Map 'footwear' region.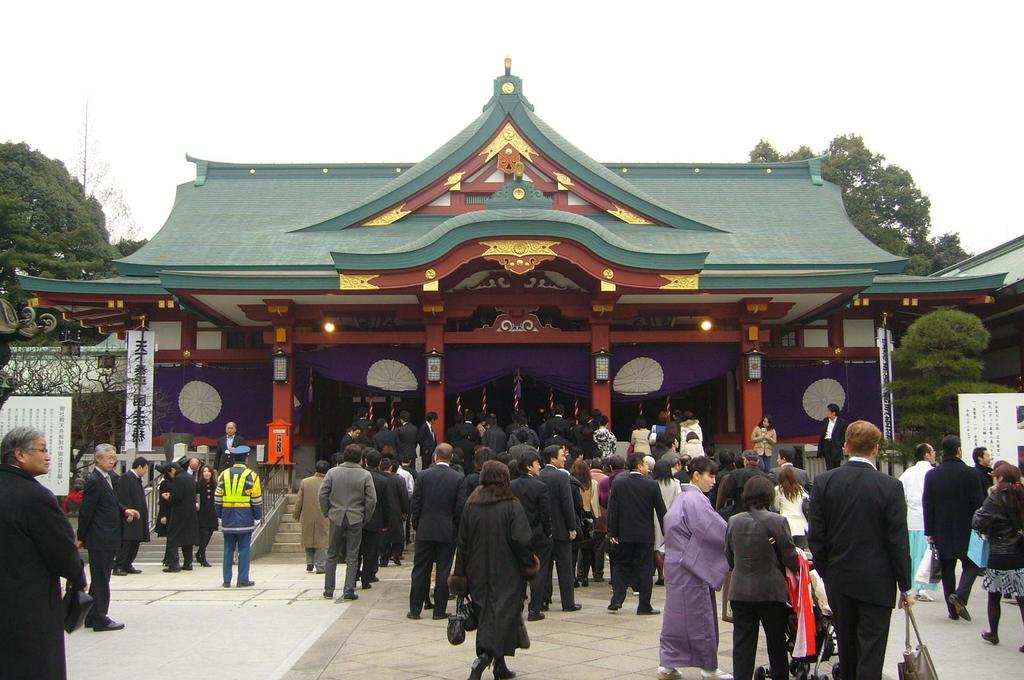
Mapped to bbox(181, 561, 194, 570).
